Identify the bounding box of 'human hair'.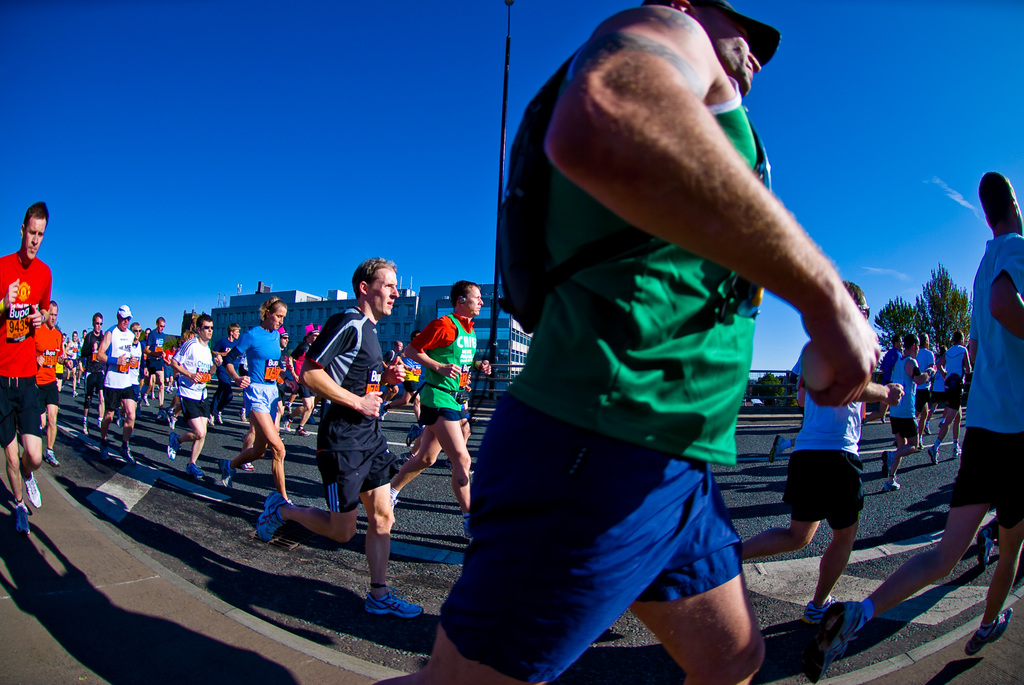
crop(228, 321, 243, 335).
